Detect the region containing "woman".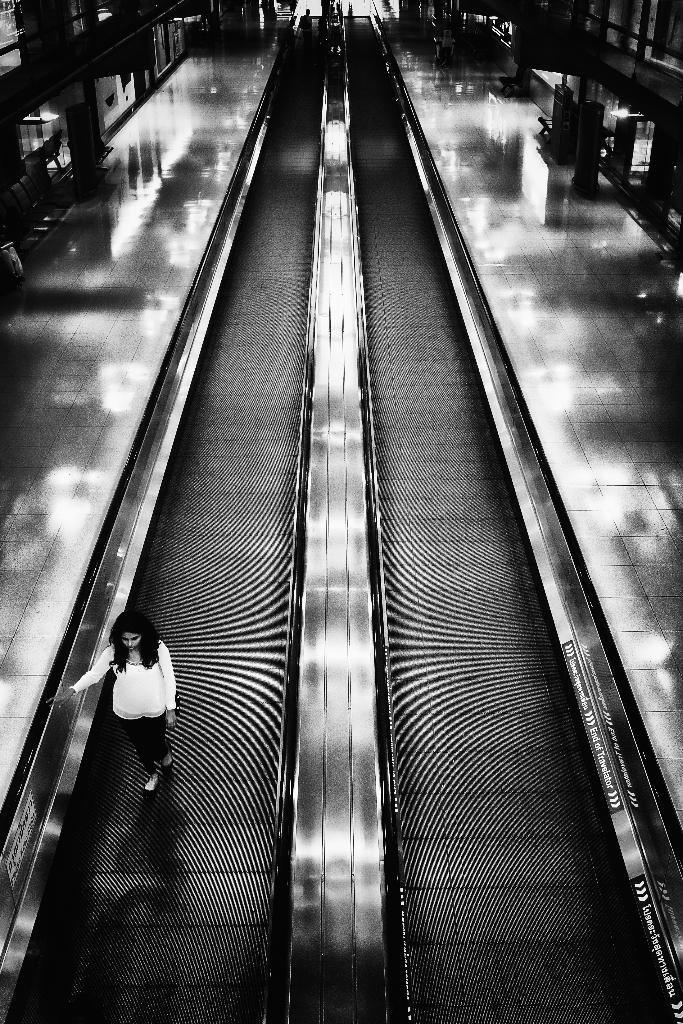
50,606,185,790.
